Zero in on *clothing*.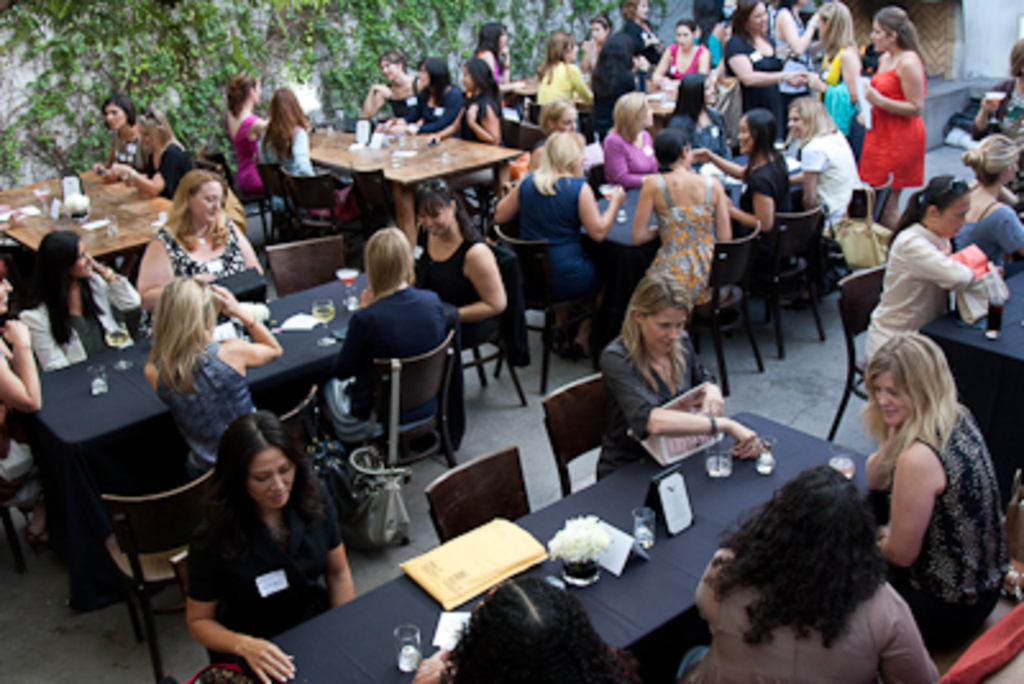
Zeroed in: locate(863, 54, 932, 202).
